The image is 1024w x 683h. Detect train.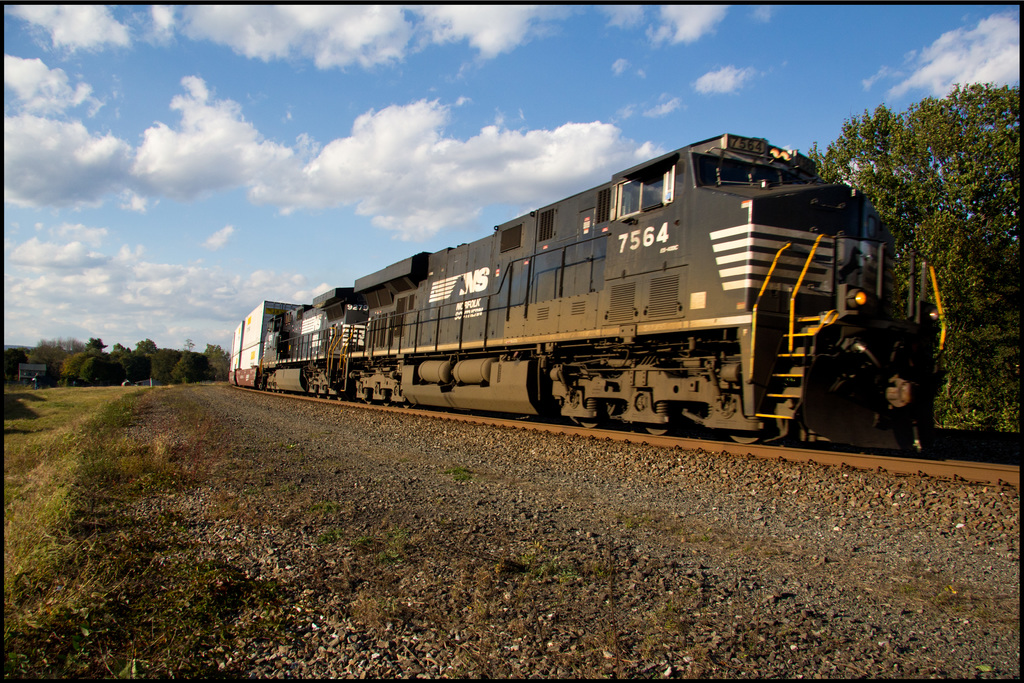
Detection: l=226, t=126, r=950, b=445.
